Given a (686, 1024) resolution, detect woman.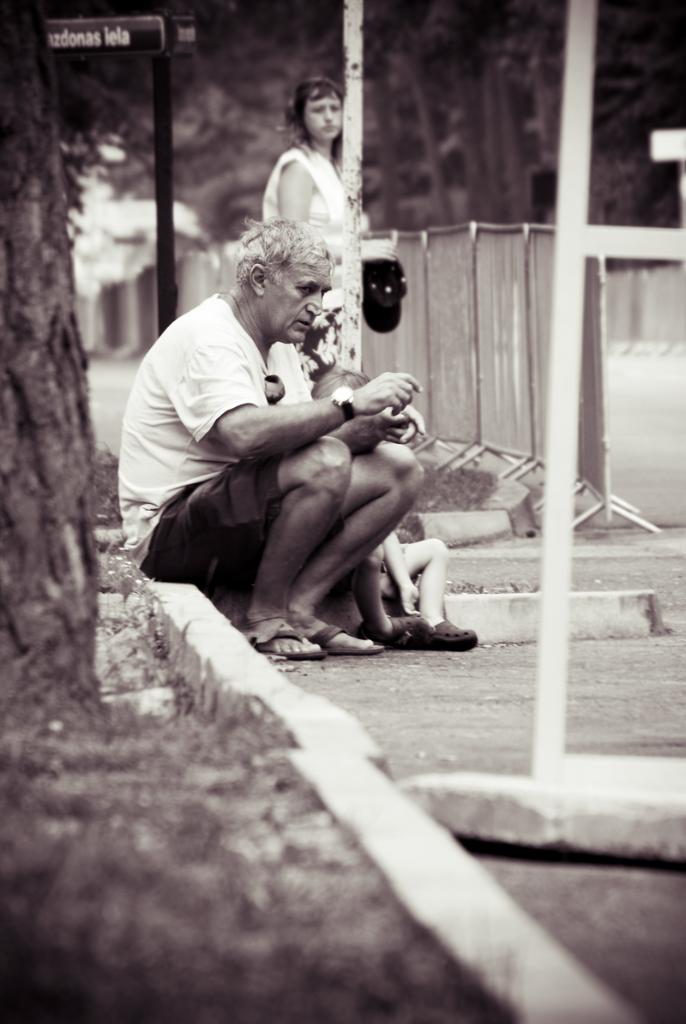
detection(240, 68, 379, 296).
